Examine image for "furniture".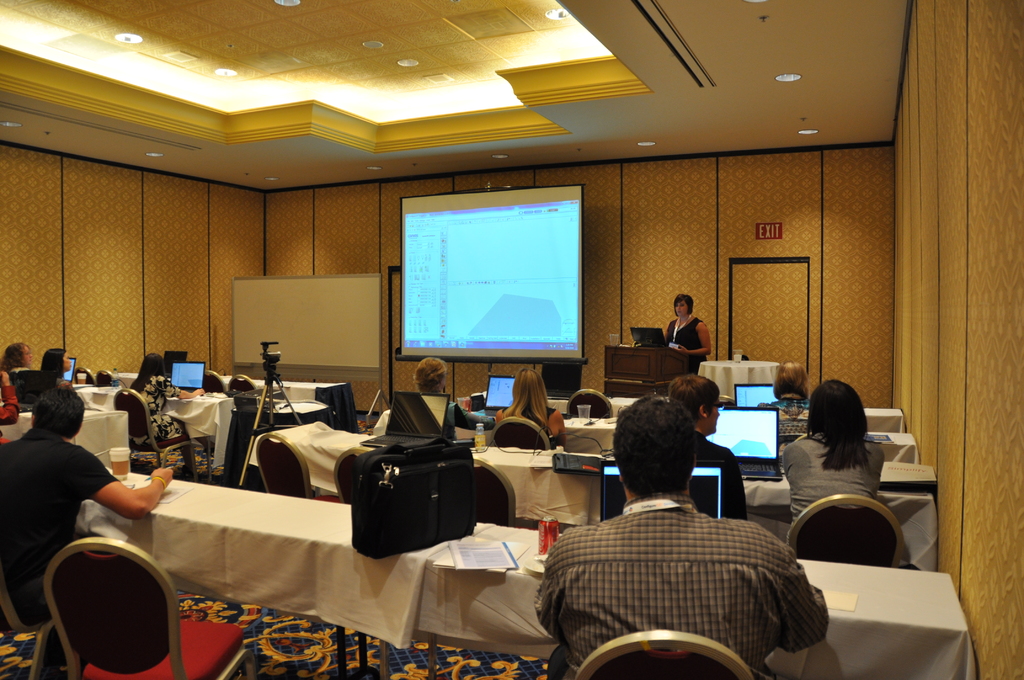
Examination result: <bbox>600, 339, 689, 394</bbox>.
